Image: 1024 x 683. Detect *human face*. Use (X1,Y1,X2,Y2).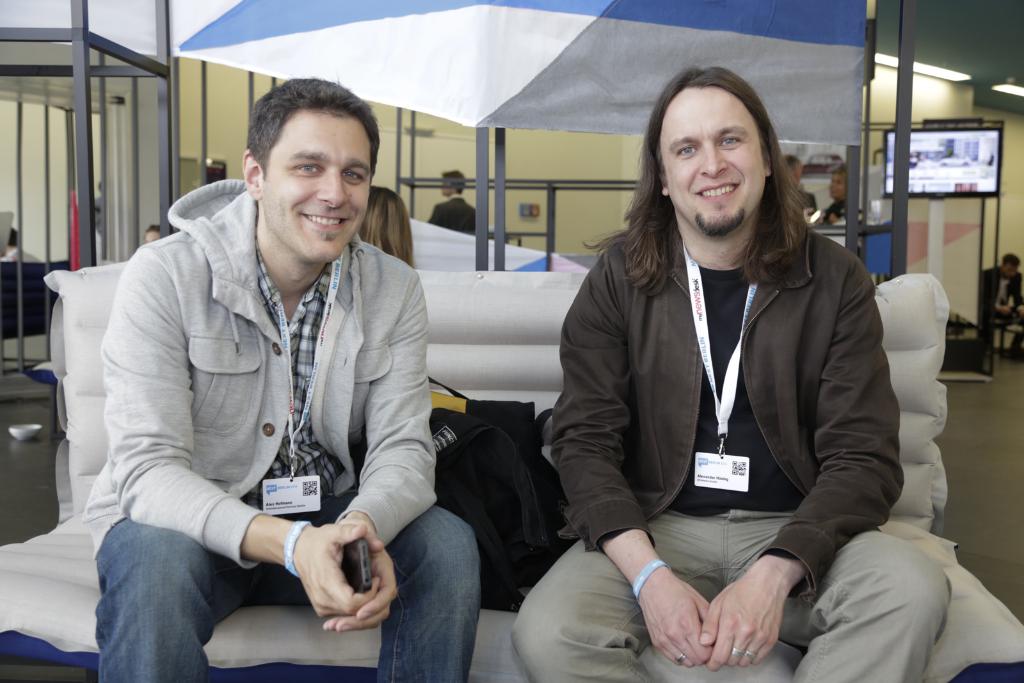
(828,172,845,197).
